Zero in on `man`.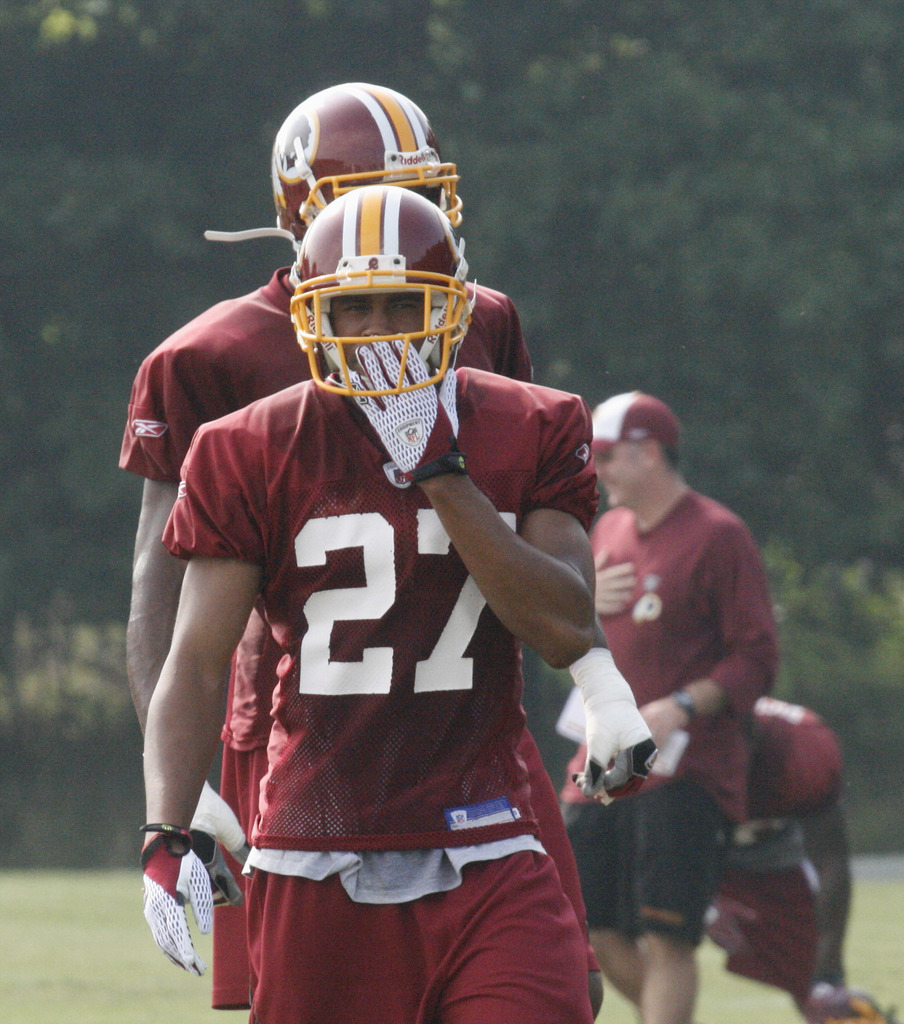
Zeroed in: <bbox>554, 369, 835, 977</bbox>.
